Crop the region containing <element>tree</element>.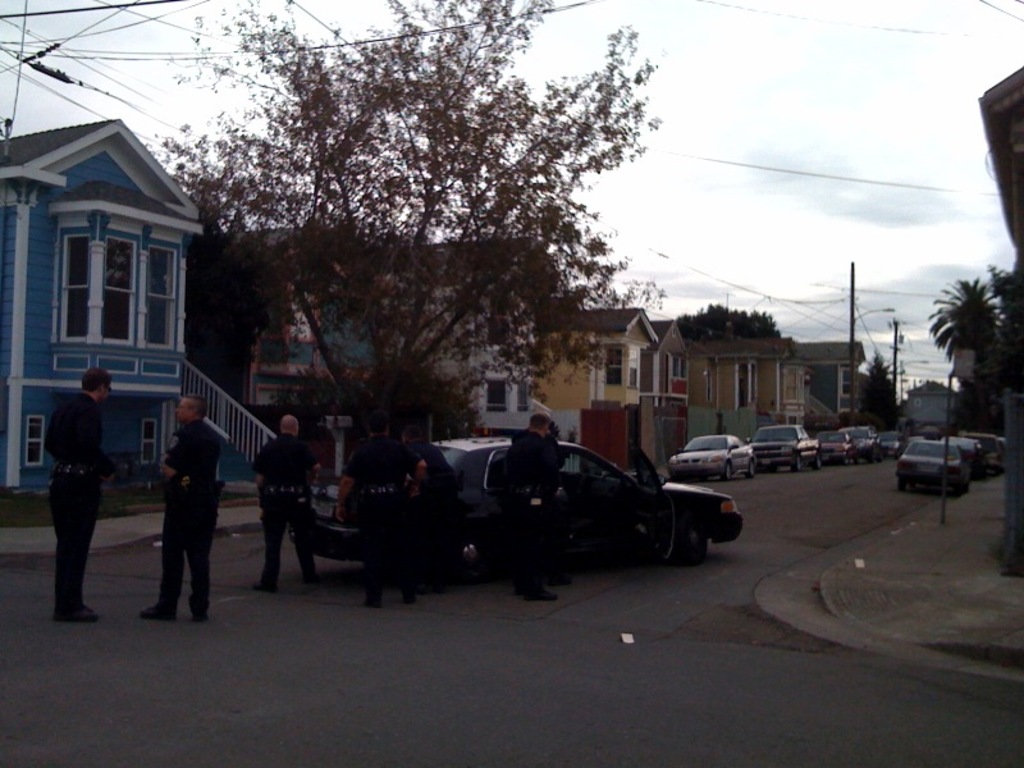
Crop region: pyautogui.locateOnScreen(867, 349, 887, 429).
